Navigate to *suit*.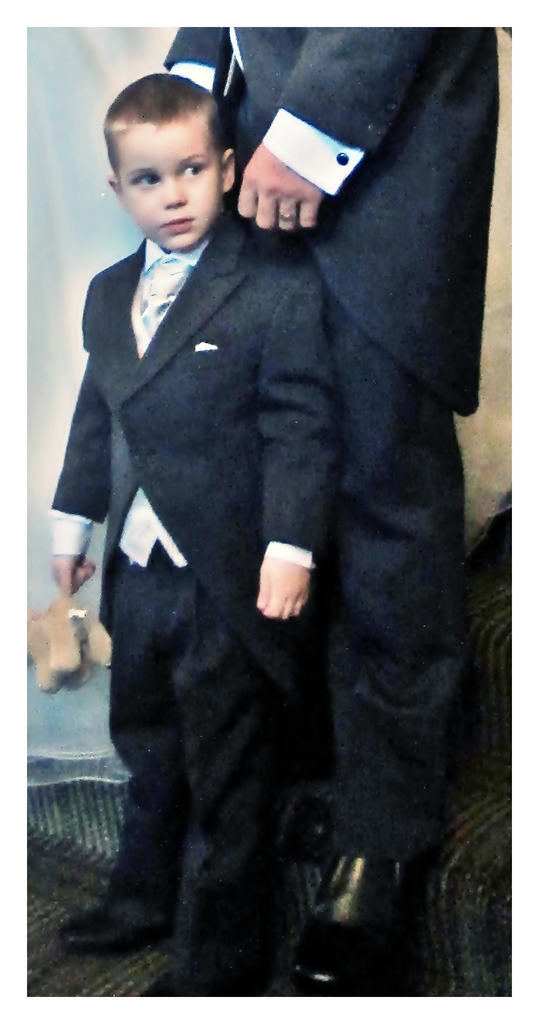
Navigation target: 58 184 311 895.
